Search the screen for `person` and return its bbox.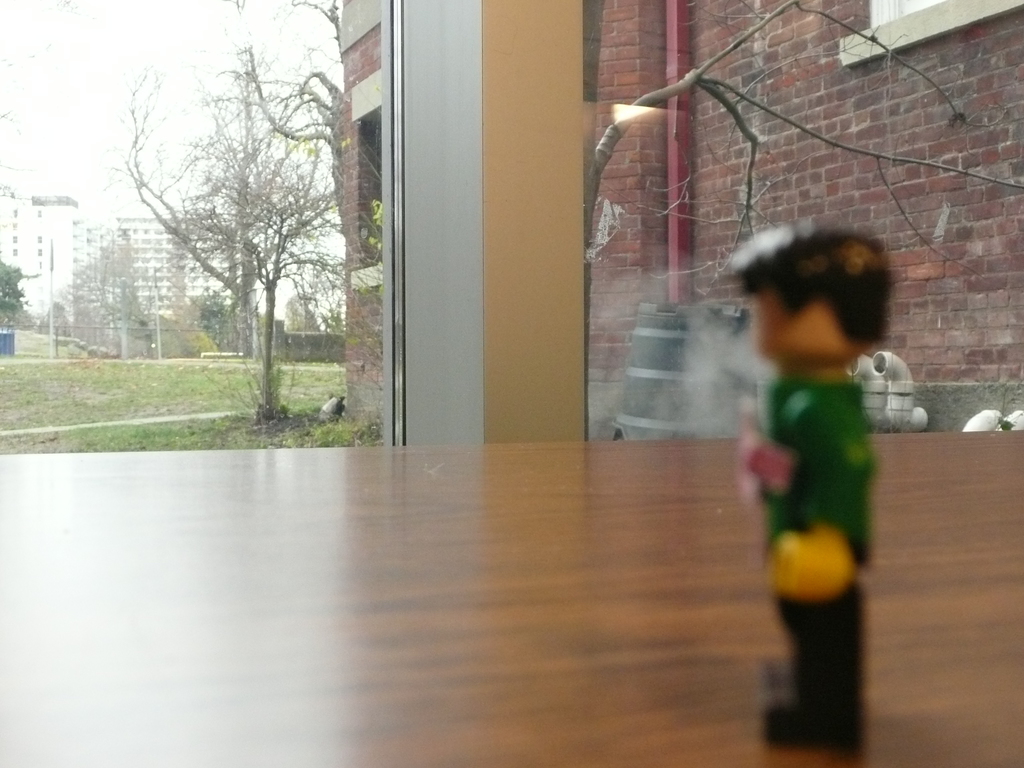
Found: region(725, 192, 911, 740).
